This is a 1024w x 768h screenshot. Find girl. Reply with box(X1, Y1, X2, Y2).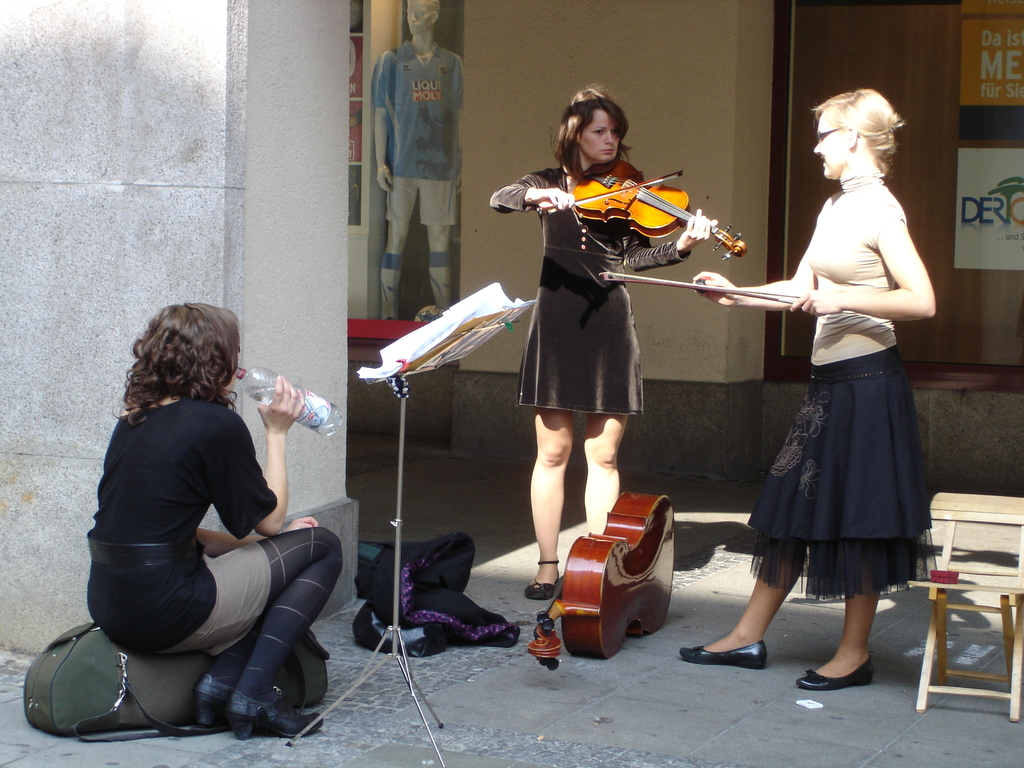
box(489, 86, 722, 600).
